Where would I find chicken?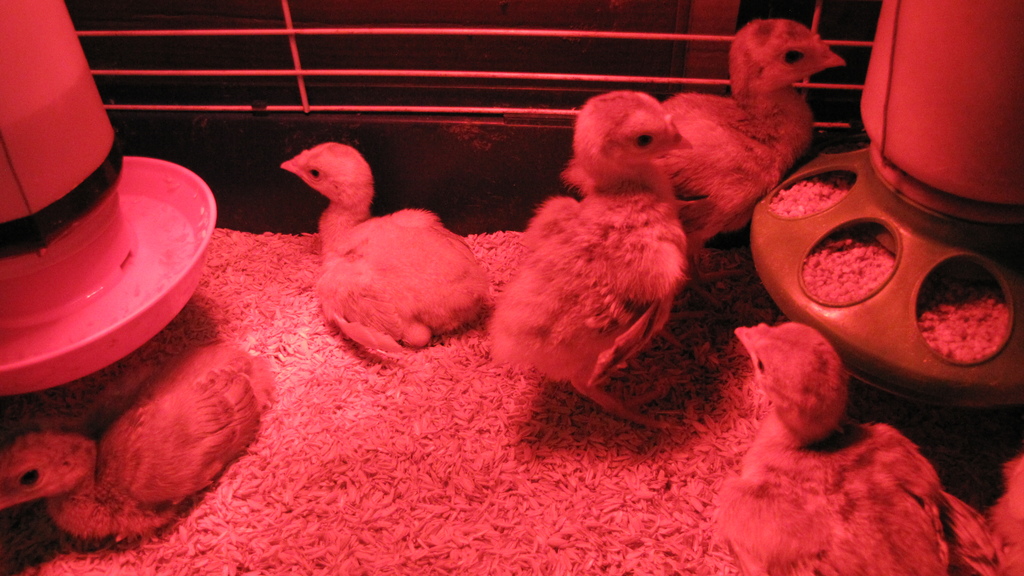
At [493,100,714,444].
